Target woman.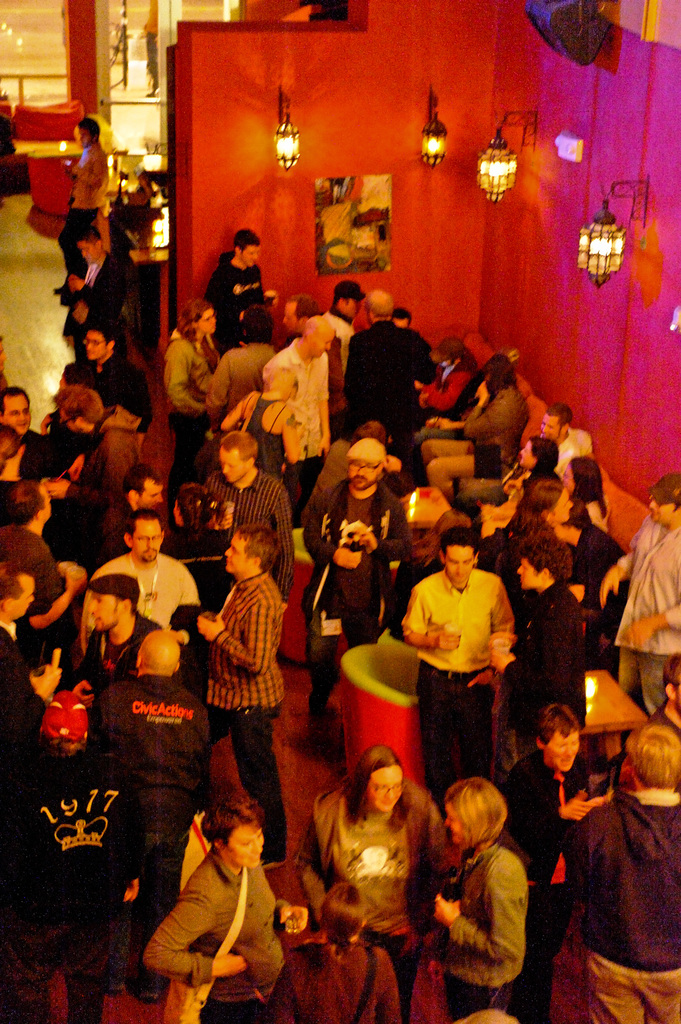
Target region: [206,302,278,435].
